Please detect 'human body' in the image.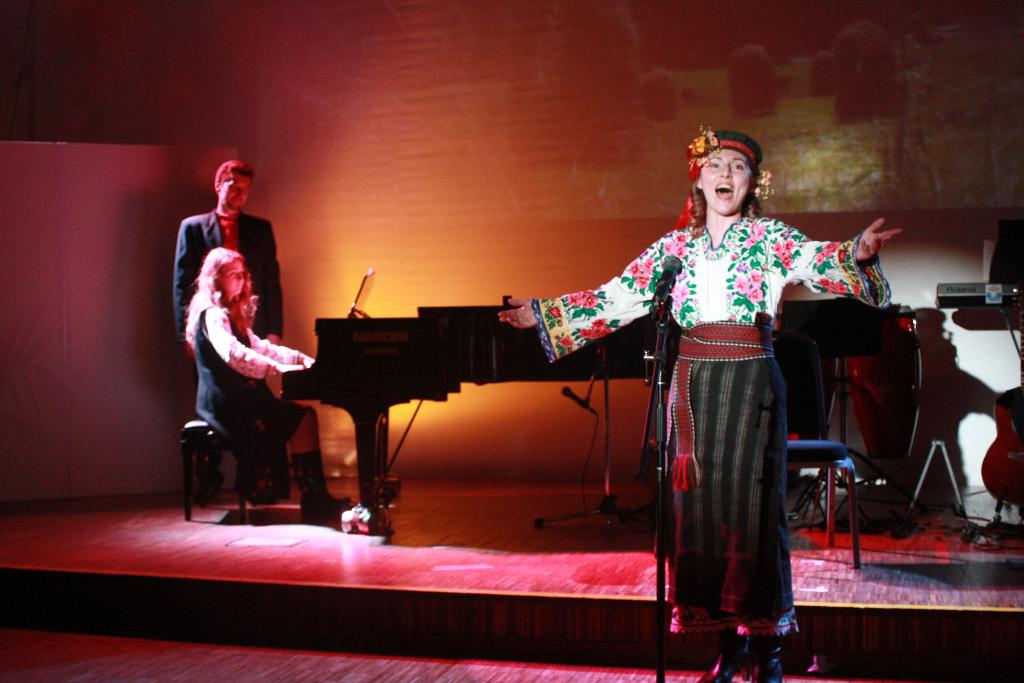
detection(167, 210, 281, 502).
